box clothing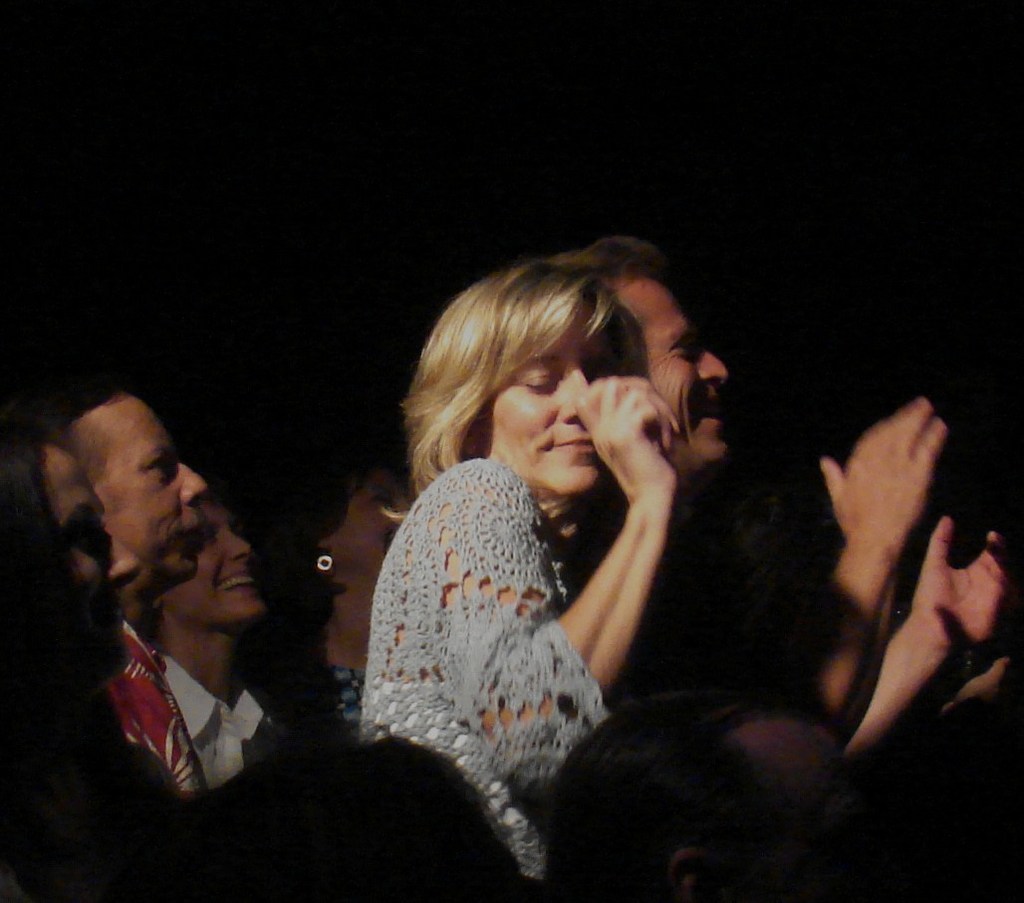
Rect(167, 649, 284, 791)
